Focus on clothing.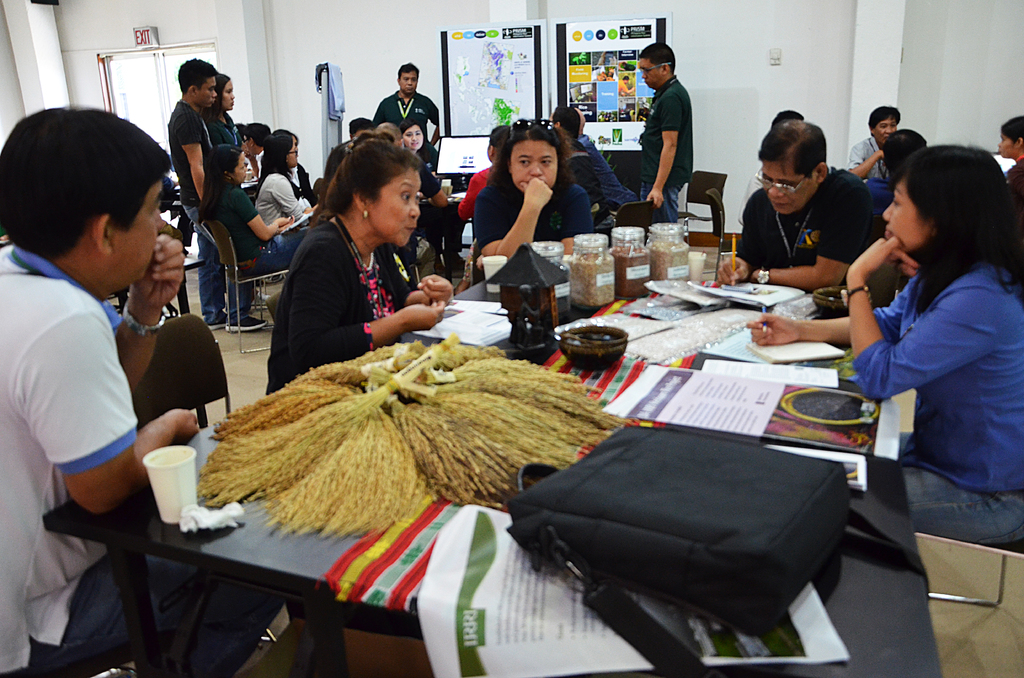
Focused at <bbox>828, 165, 1018, 572</bbox>.
